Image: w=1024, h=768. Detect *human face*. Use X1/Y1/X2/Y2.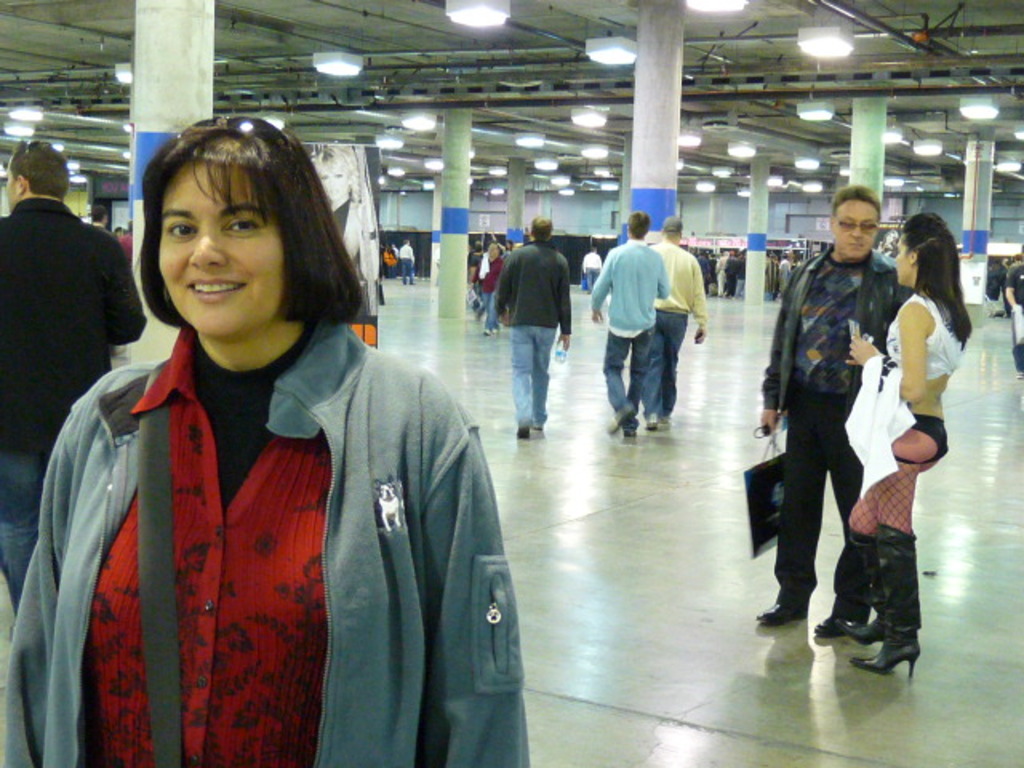
832/202/880/259.
